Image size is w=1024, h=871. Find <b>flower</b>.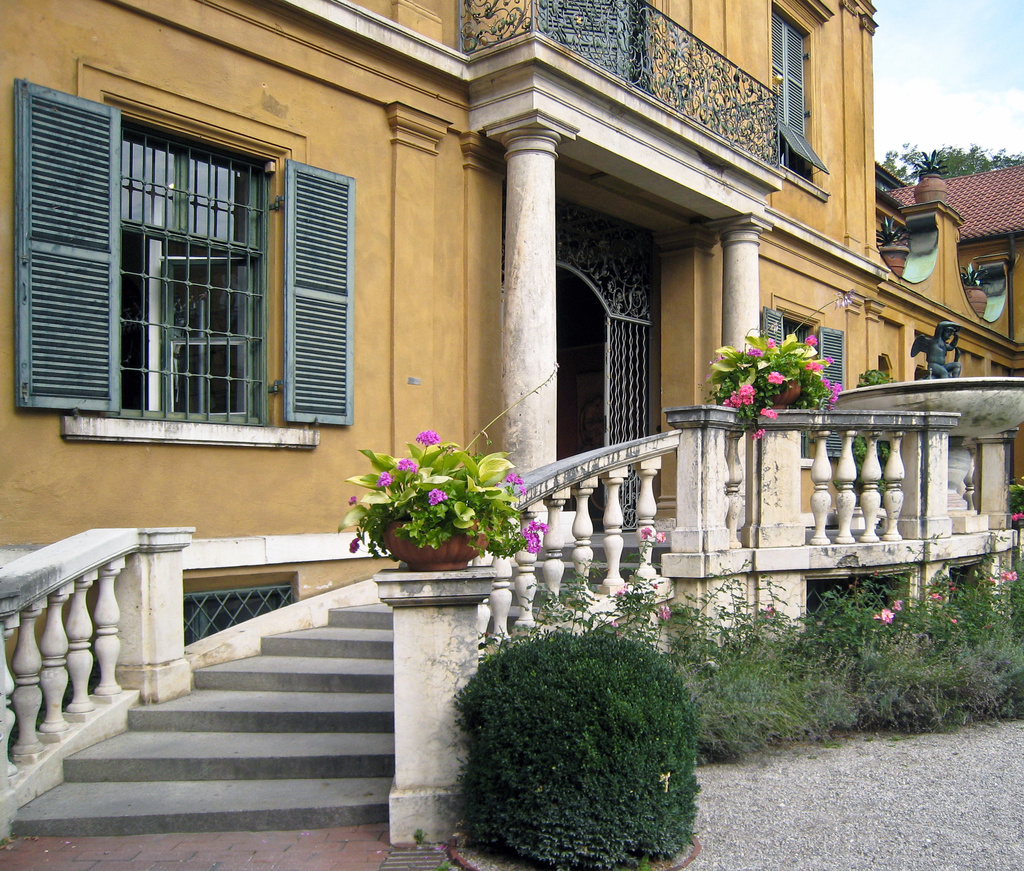
left=655, top=530, right=667, bottom=546.
